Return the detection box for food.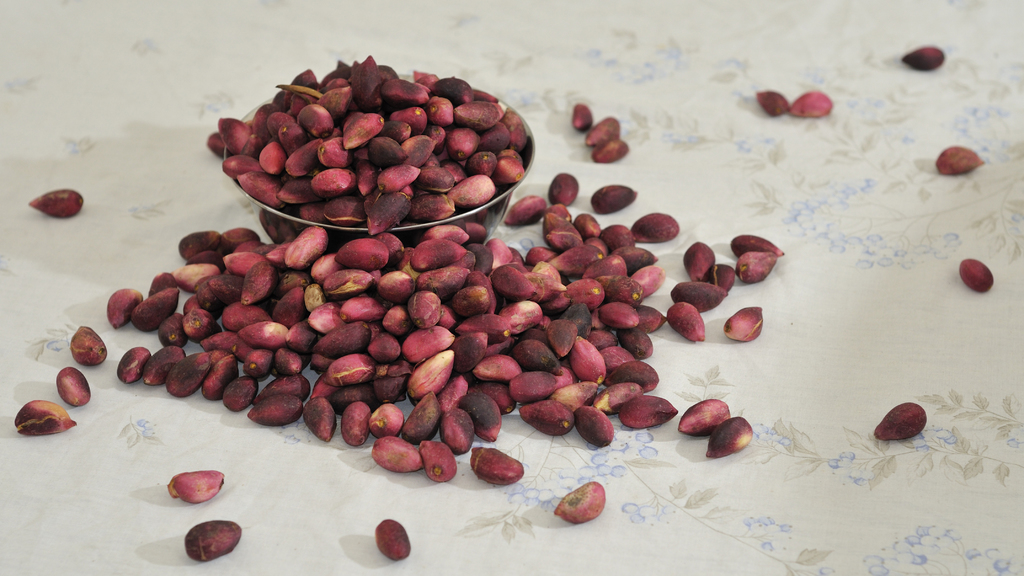
[958,257,995,293].
